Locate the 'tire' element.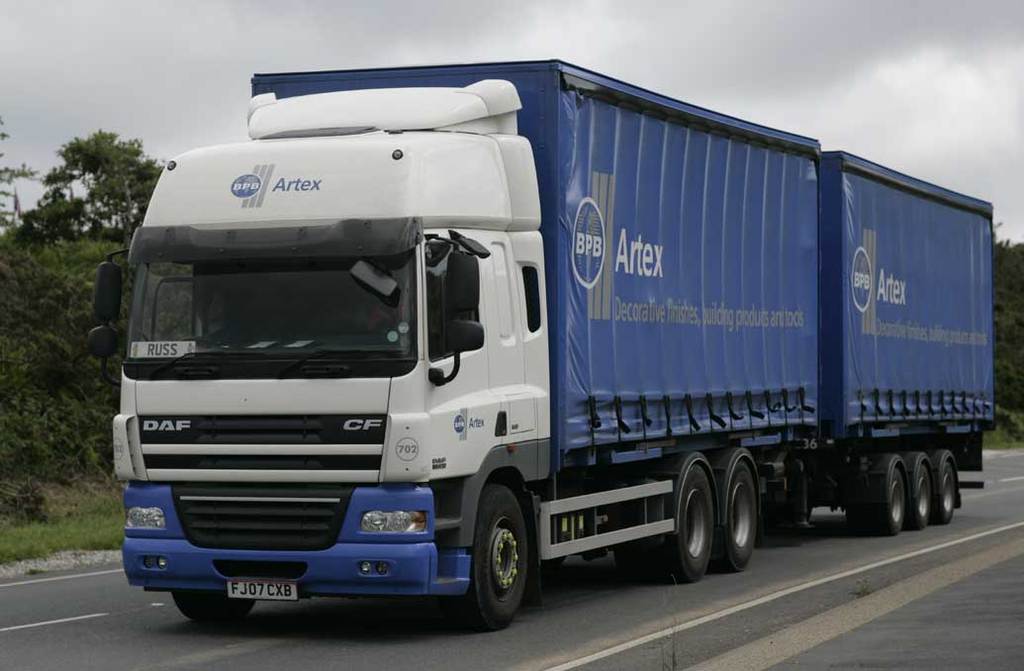
Element bbox: BBox(726, 450, 769, 570).
